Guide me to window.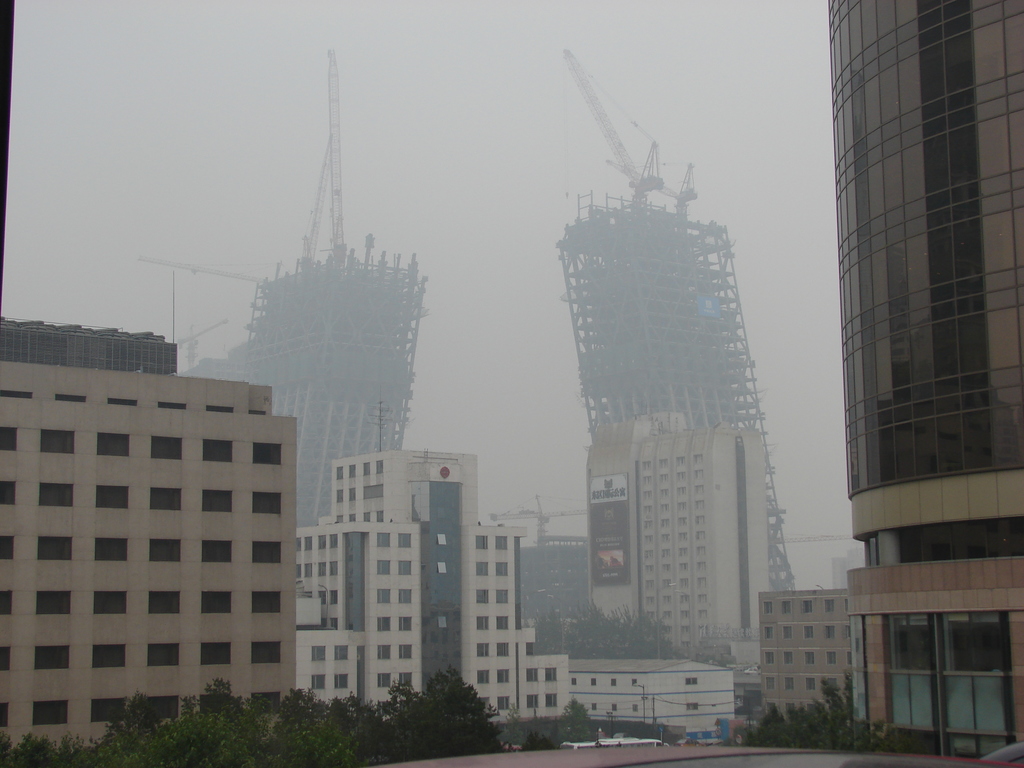
Guidance: (643, 533, 653, 545).
